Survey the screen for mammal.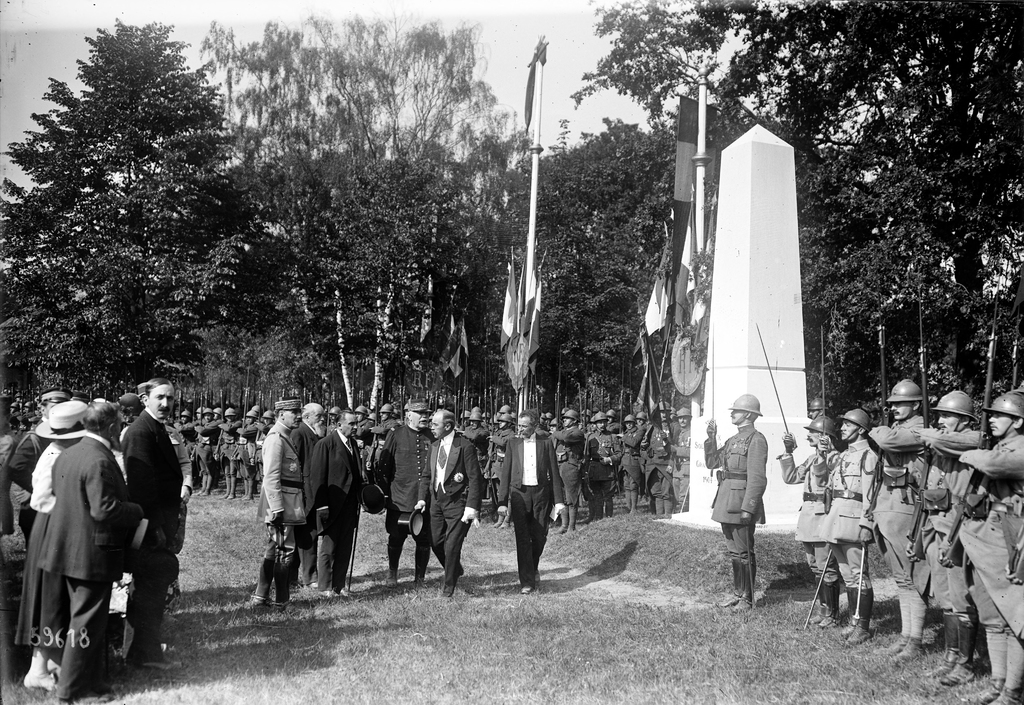
Survey found: [left=871, top=377, right=940, bottom=669].
